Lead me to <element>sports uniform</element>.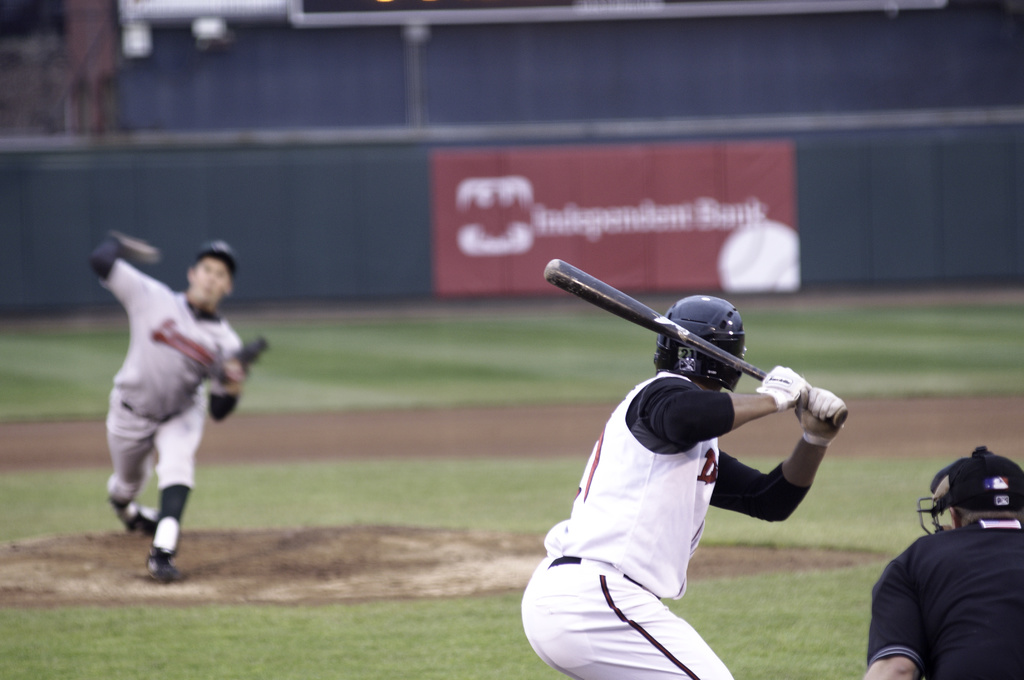
Lead to [91,238,253,558].
